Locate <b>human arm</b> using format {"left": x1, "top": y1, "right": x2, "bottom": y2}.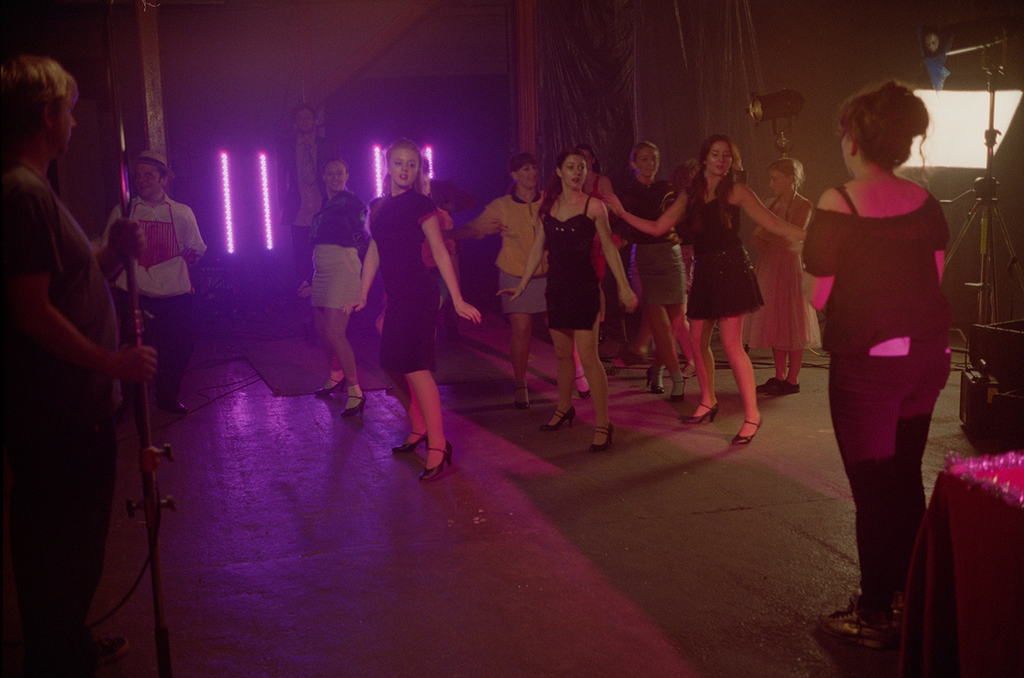
{"left": 96, "top": 212, "right": 150, "bottom": 286}.
